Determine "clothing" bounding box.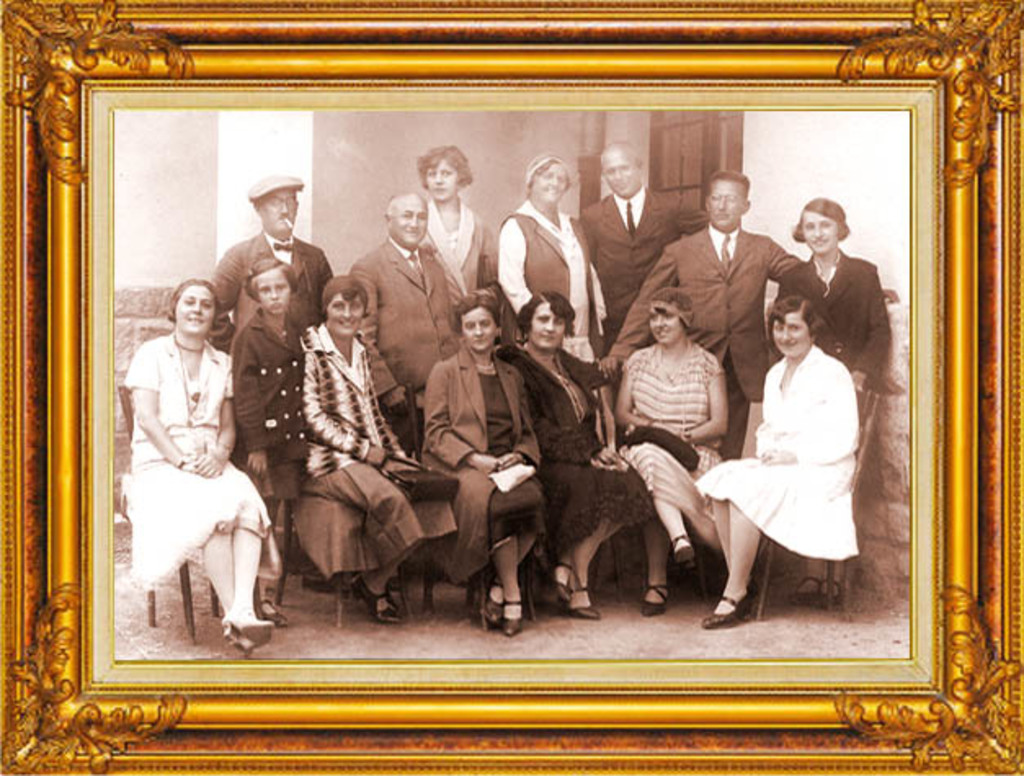
Determined: box(766, 250, 892, 431).
